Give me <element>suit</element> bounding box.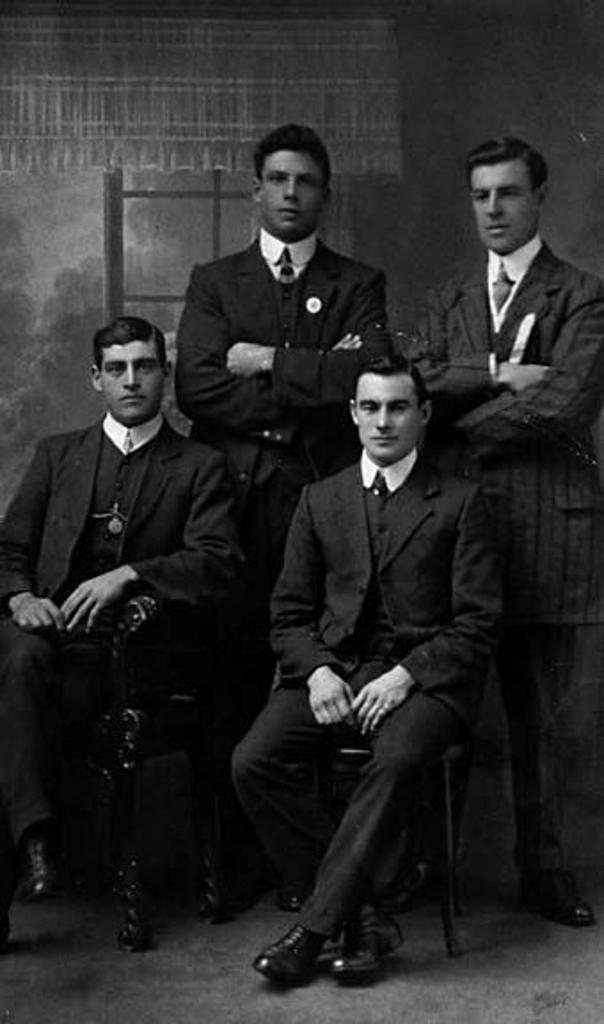
pyautogui.locateOnScreen(174, 224, 389, 553).
